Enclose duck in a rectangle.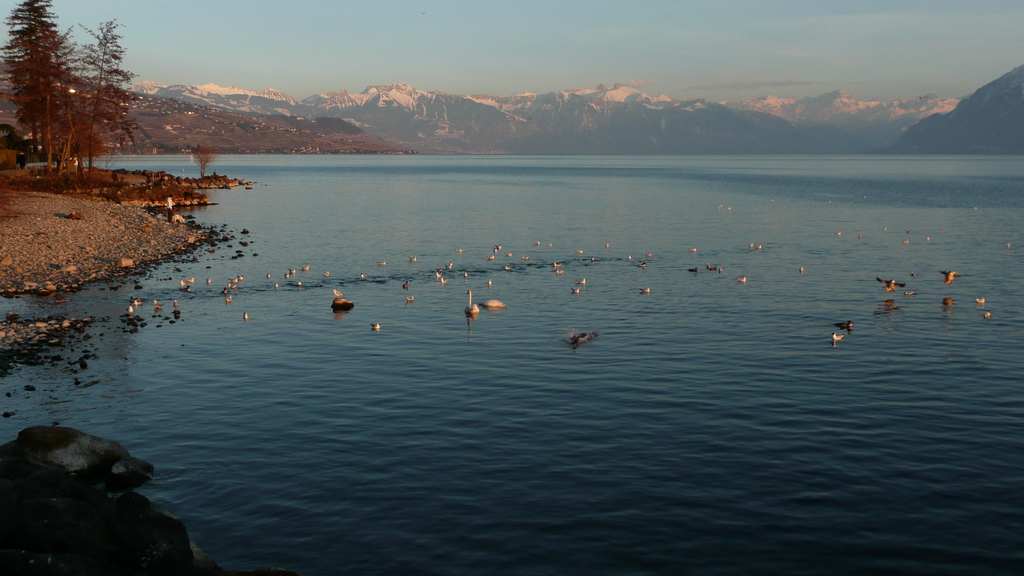
locate(242, 310, 252, 324).
